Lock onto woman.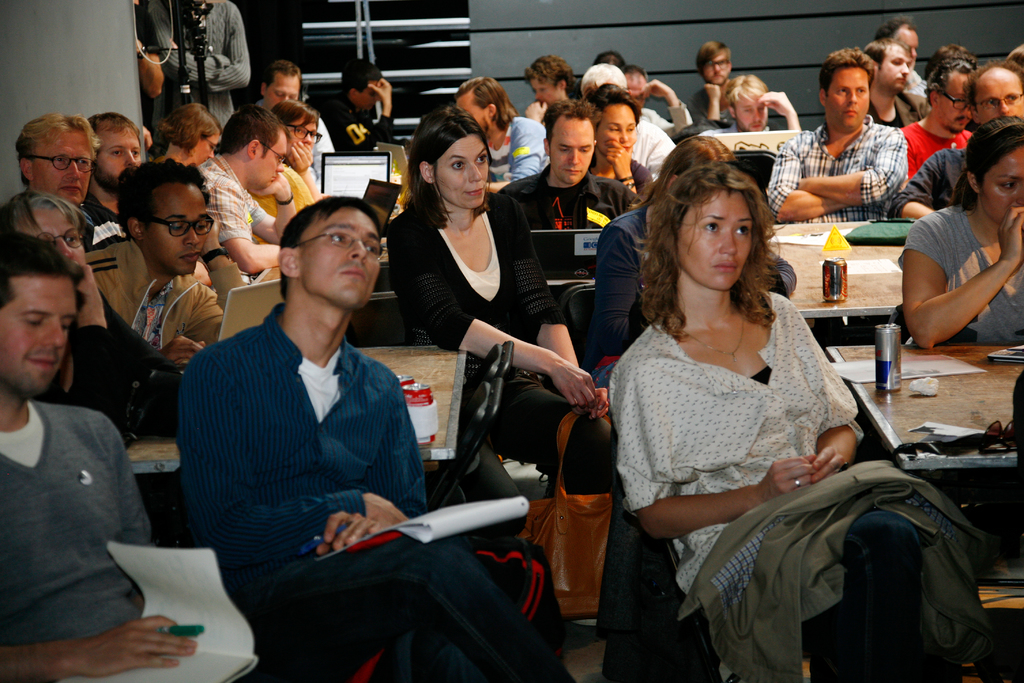
Locked: 608, 165, 966, 682.
